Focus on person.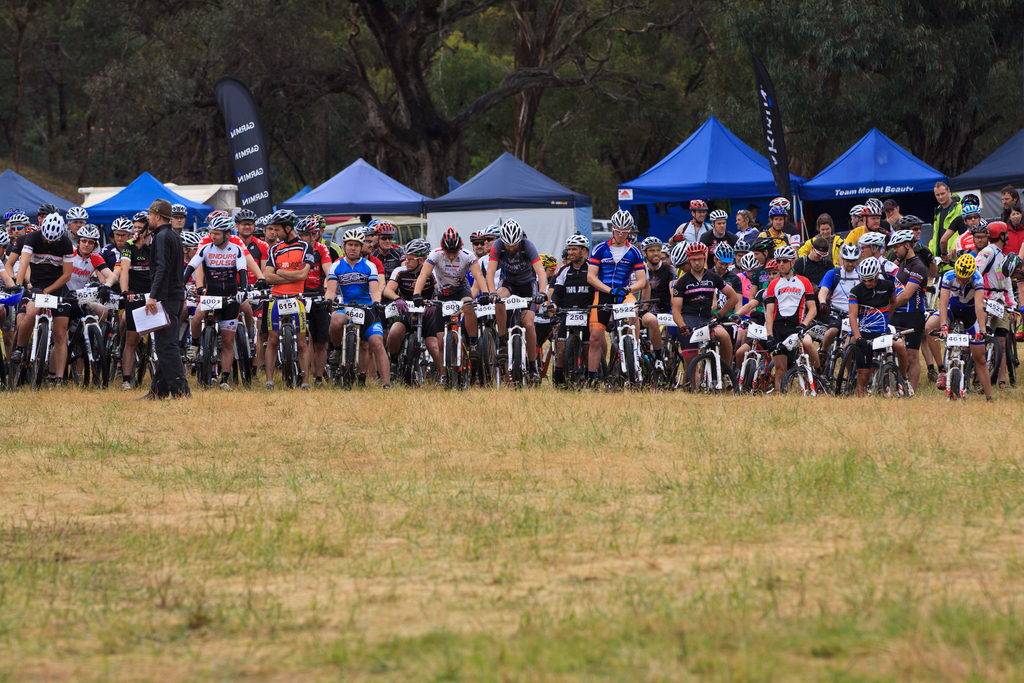
Focused at bbox(553, 235, 594, 363).
